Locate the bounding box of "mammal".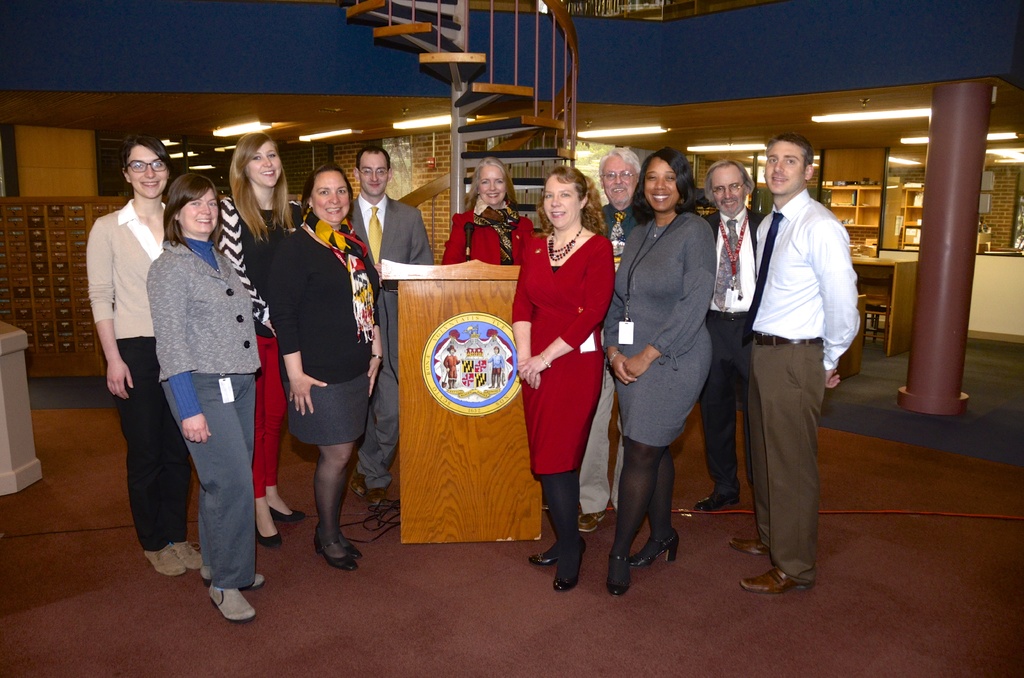
Bounding box: region(576, 143, 630, 533).
